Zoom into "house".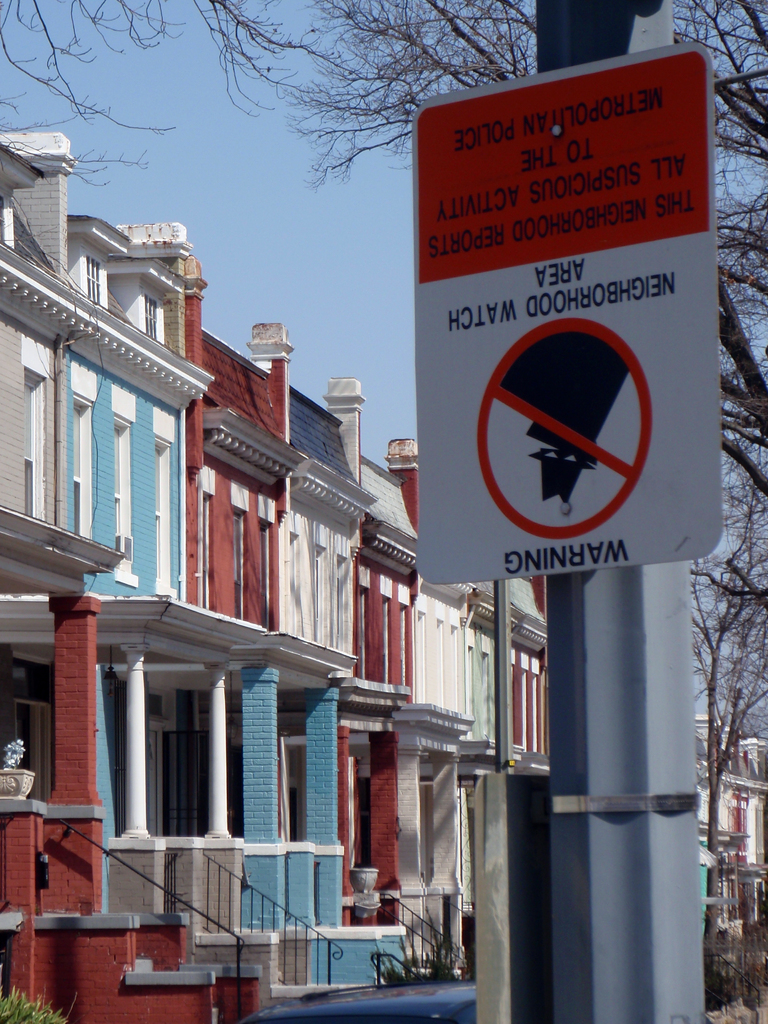
Zoom target: locate(0, 138, 763, 1018).
